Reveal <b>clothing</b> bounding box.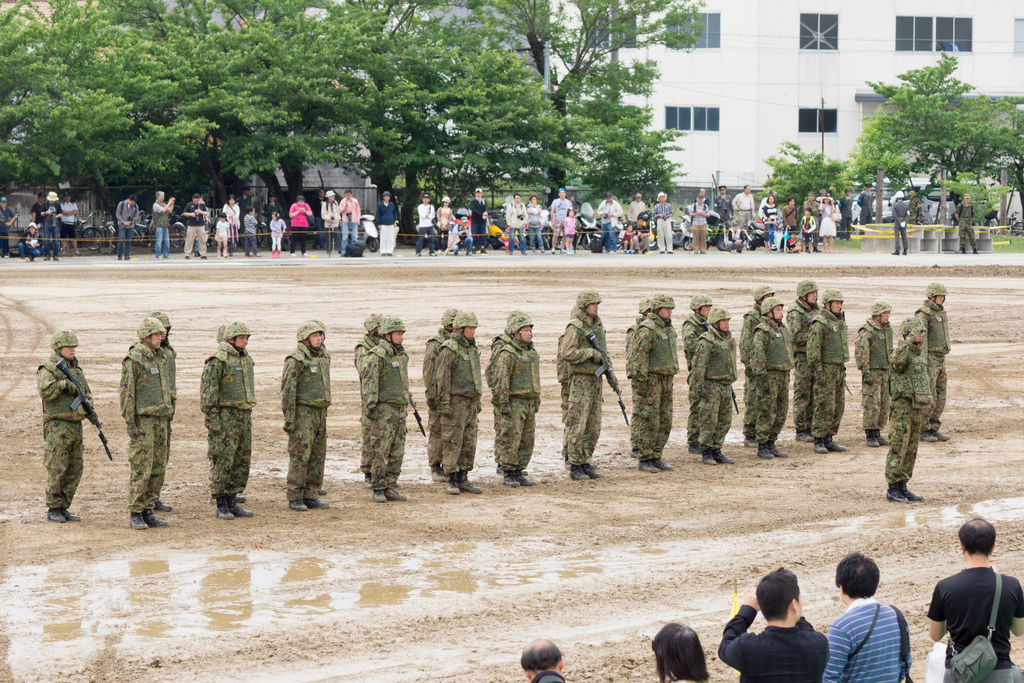
Revealed: (left=335, top=195, right=362, bottom=254).
